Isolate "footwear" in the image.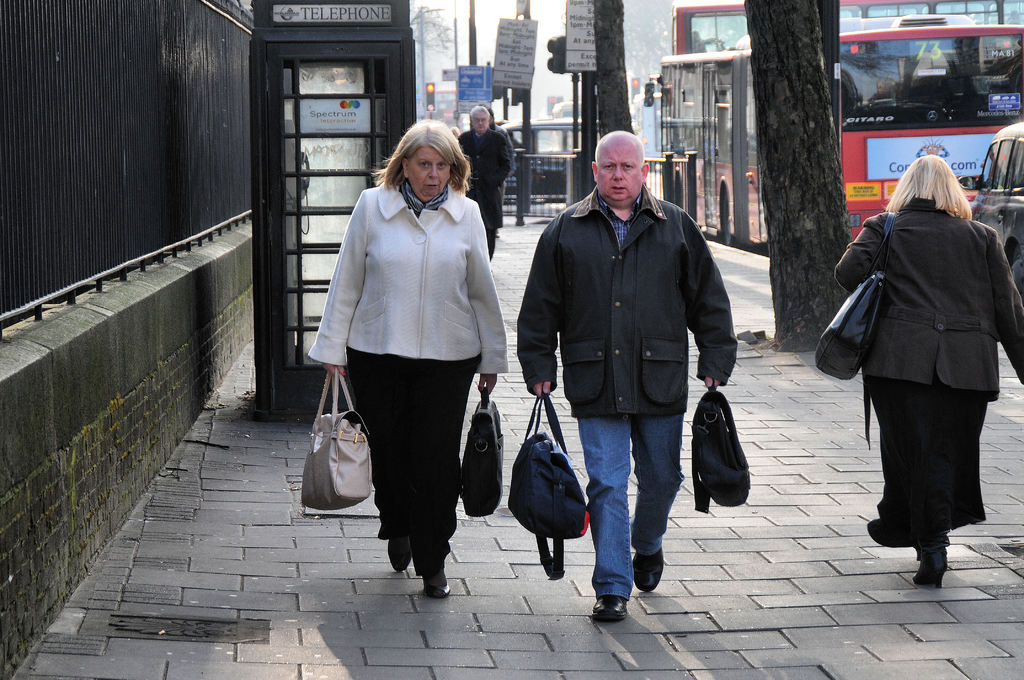
Isolated region: 387, 534, 412, 572.
